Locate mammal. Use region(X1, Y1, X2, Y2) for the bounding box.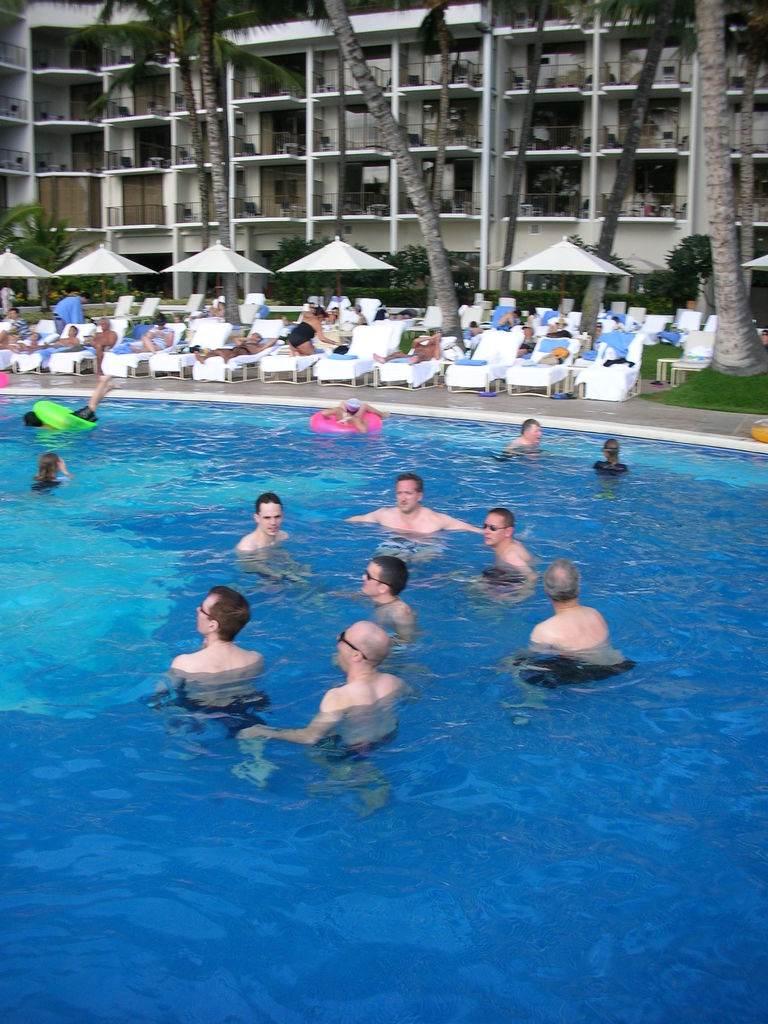
region(319, 397, 387, 431).
